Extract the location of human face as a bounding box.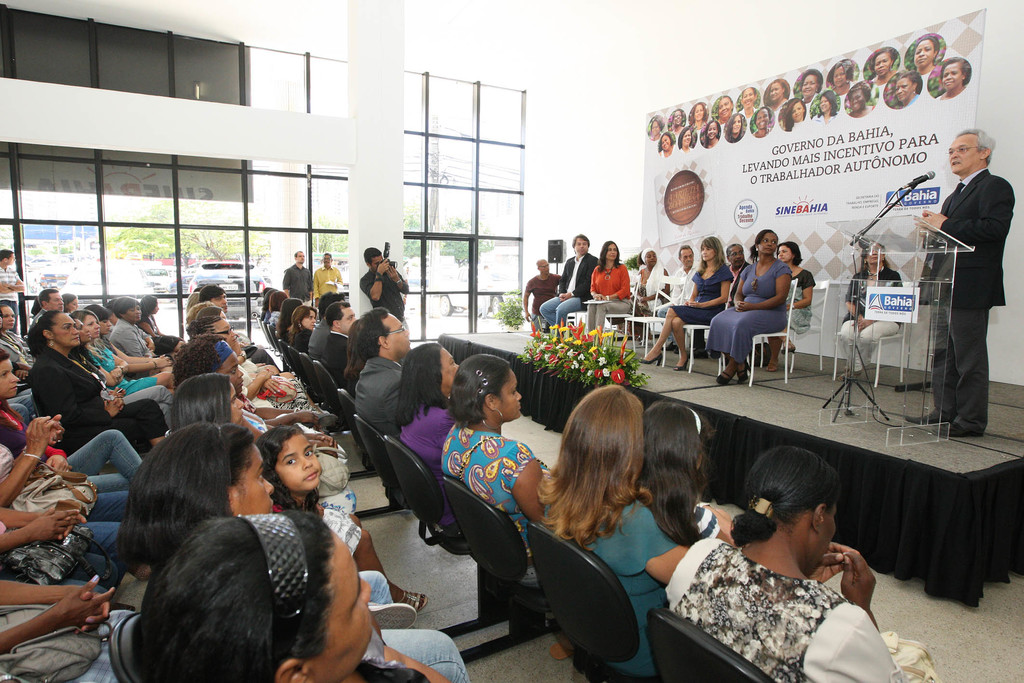
[732, 115, 742, 135].
